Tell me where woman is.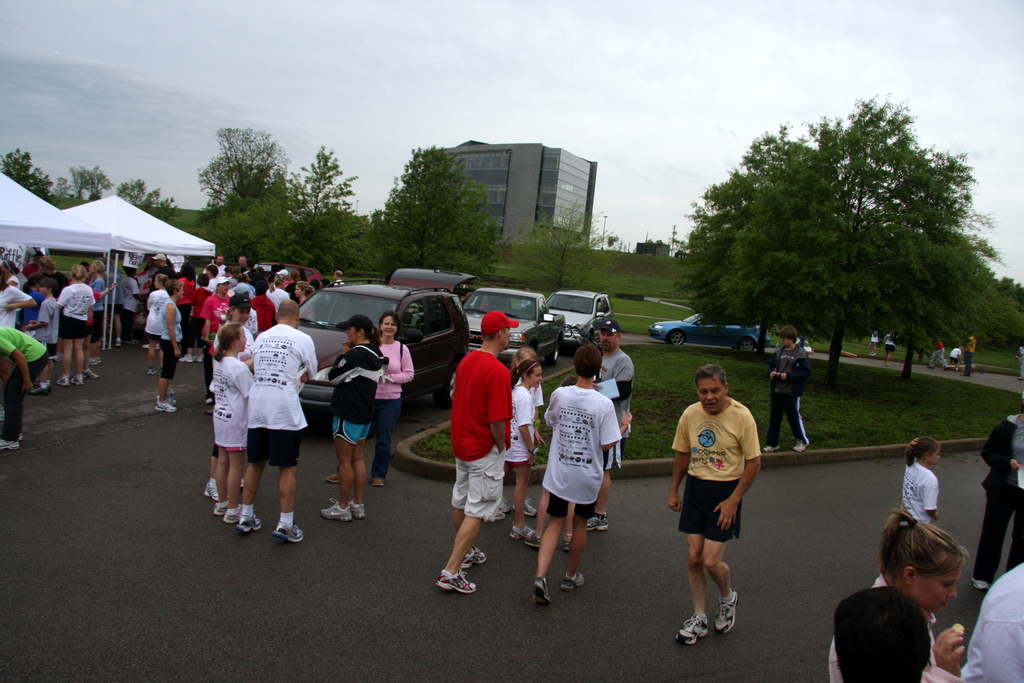
woman is at pyautogui.locateOnScreen(199, 275, 235, 410).
